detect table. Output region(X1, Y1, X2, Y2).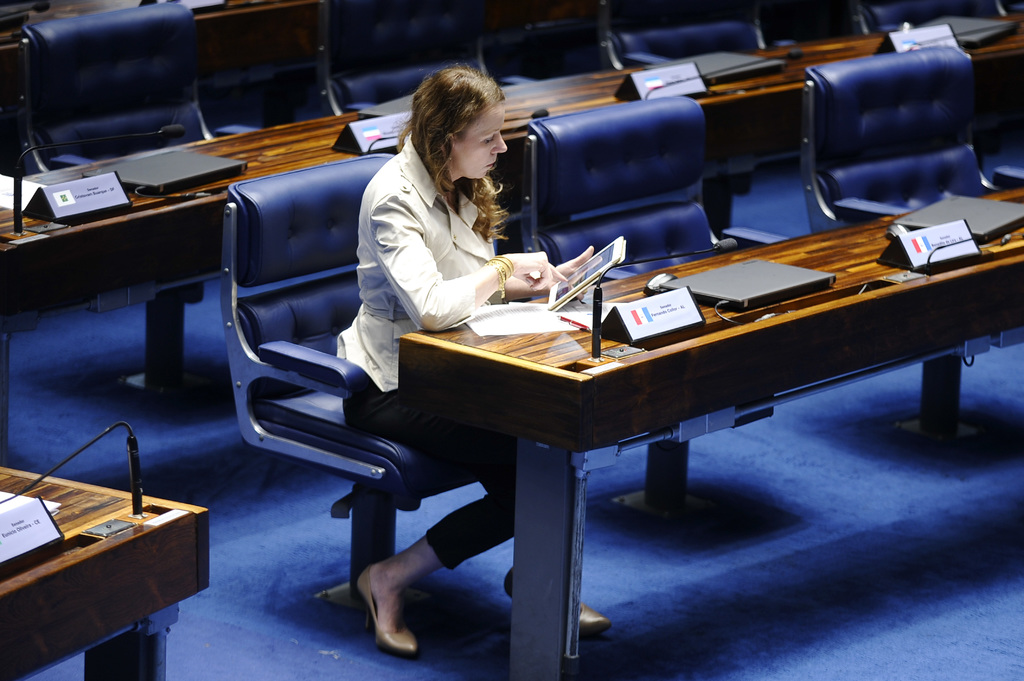
region(0, 456, 212, 680).
